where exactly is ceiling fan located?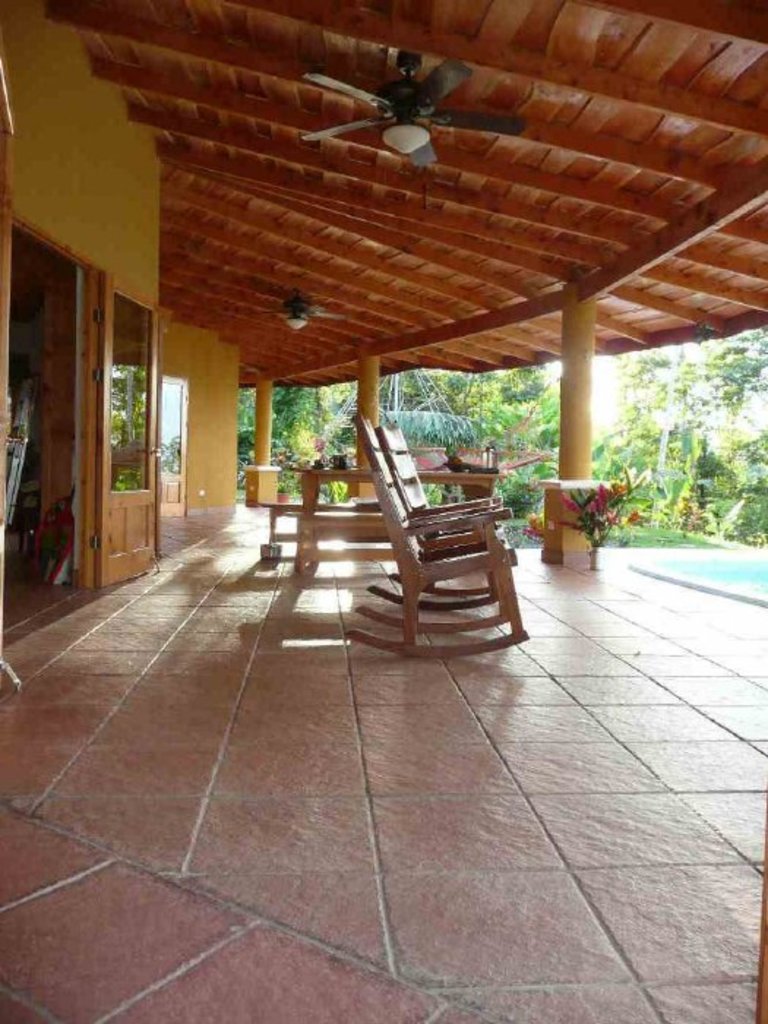
Its bounding box is bbox=(295, 53, 524, 168).
